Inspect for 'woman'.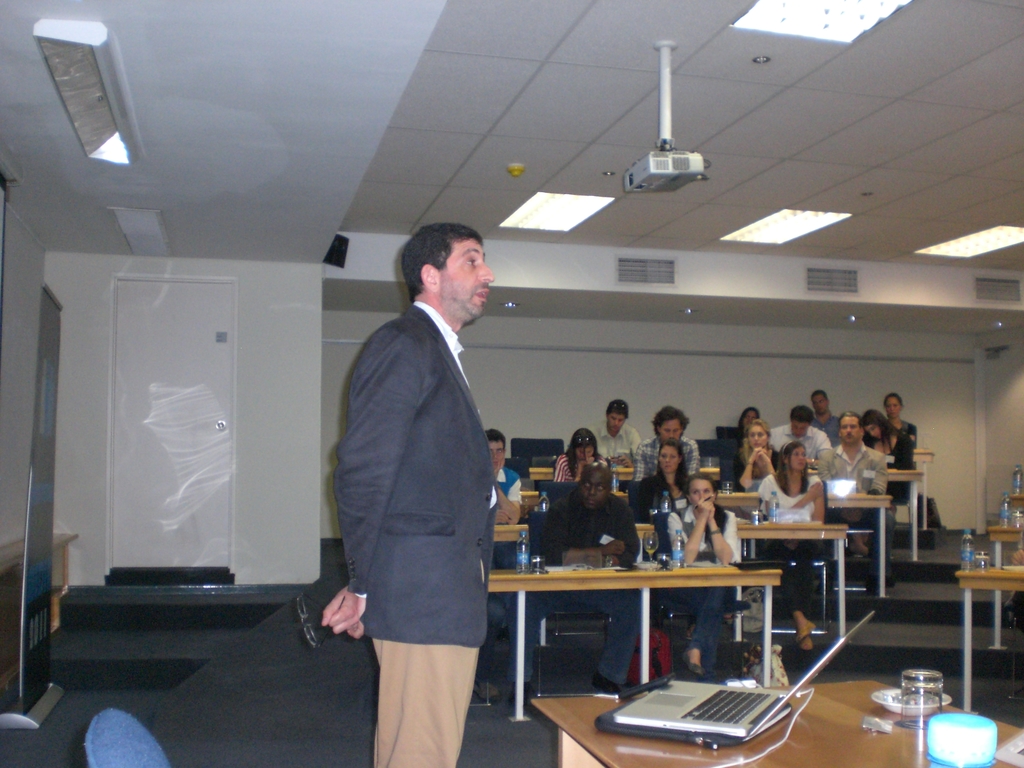
Inspection: x1=882 y1=392 x2=916 y2=447.
